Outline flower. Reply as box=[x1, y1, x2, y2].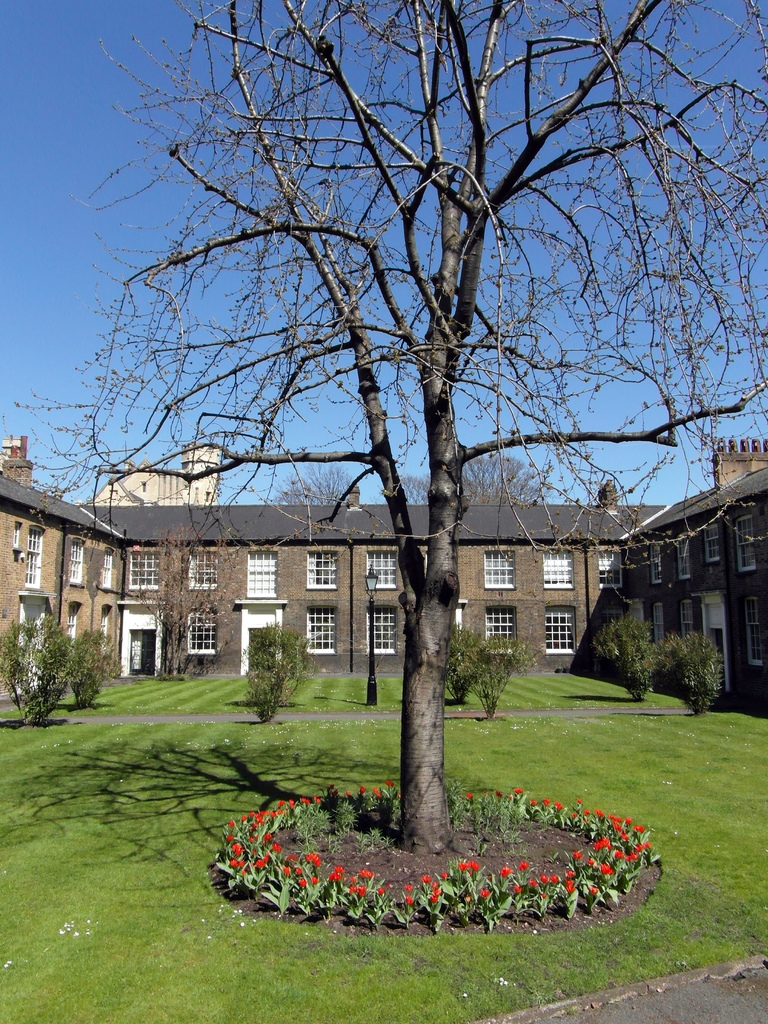
box=[226, 835, 231, 838].
